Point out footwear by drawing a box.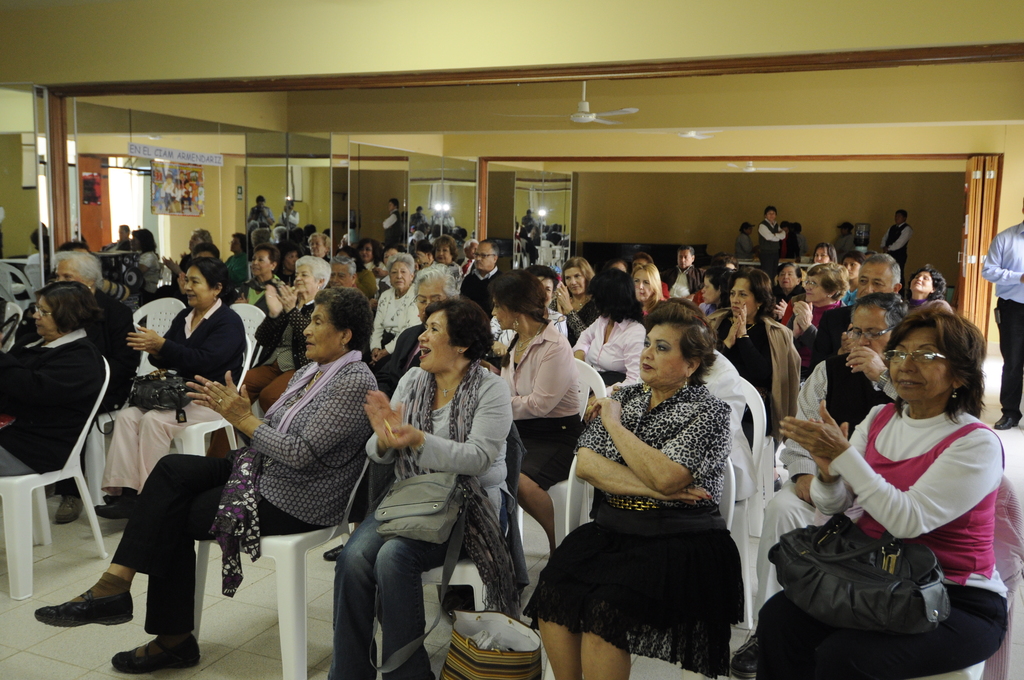
region(53, 494, 84, 525).
